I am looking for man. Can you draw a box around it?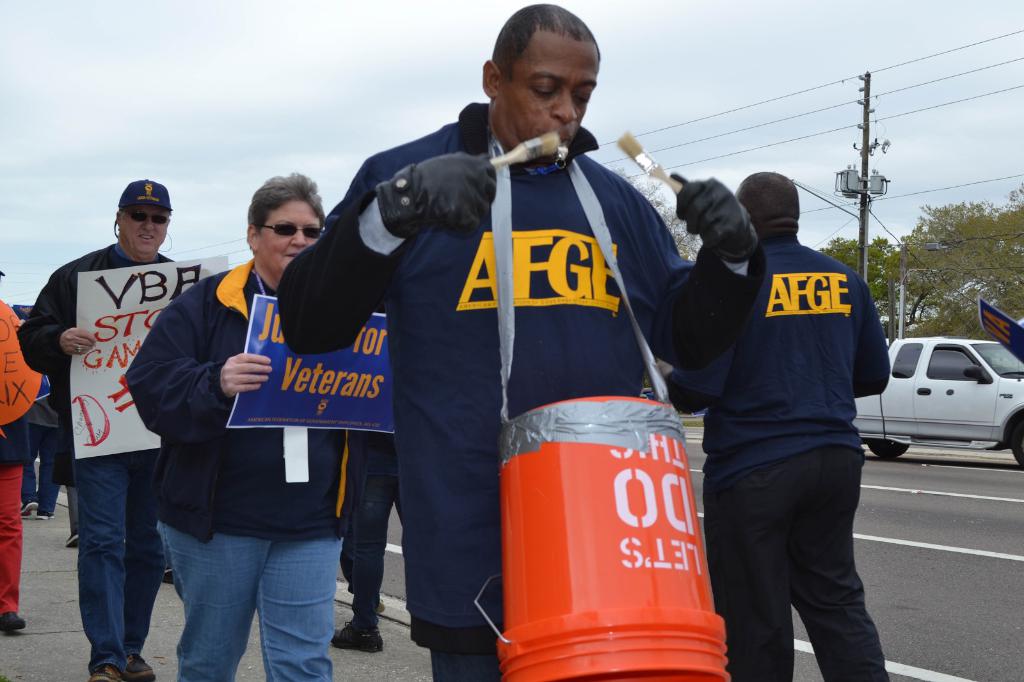
Sure, the bounding box is {"left": 277, "top": 1, "right": 769, "bottom": 681}.
